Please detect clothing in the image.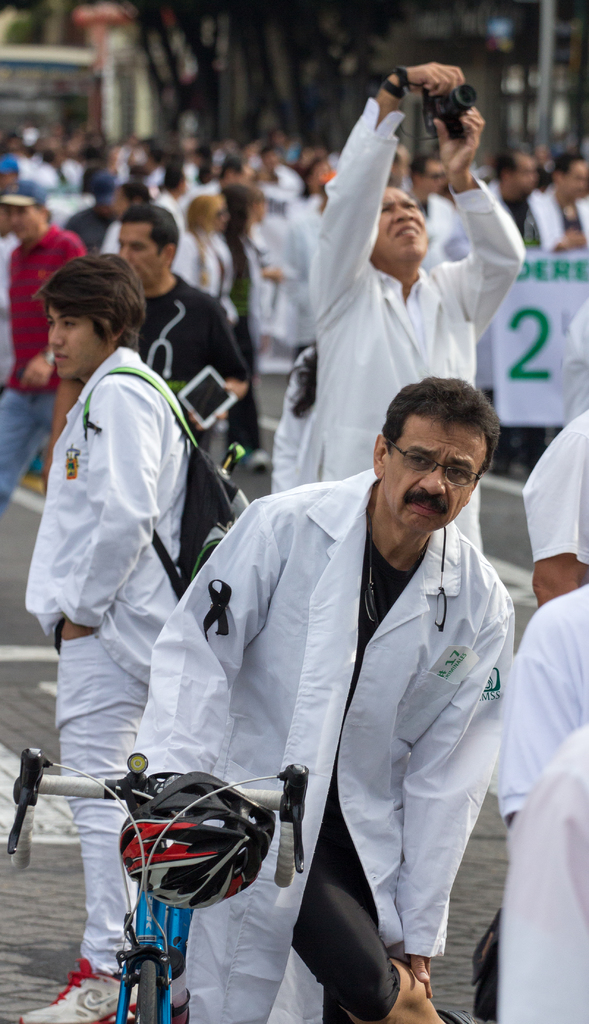
crop(20, 353, 195, 995).
